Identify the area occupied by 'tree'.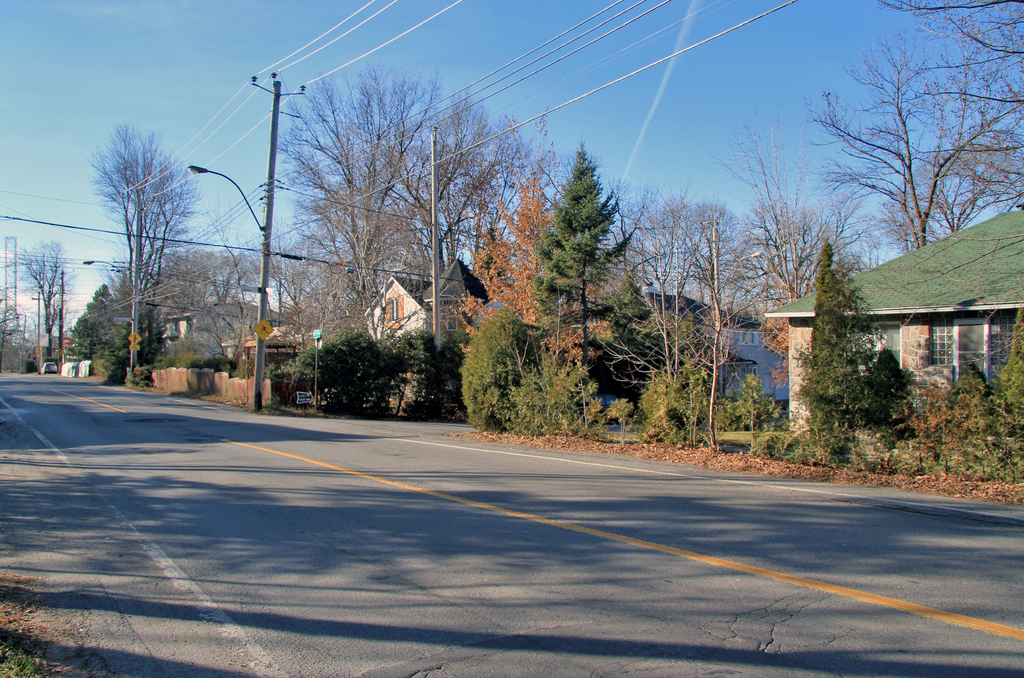
Area: crop(161, 246, 284, 332).
